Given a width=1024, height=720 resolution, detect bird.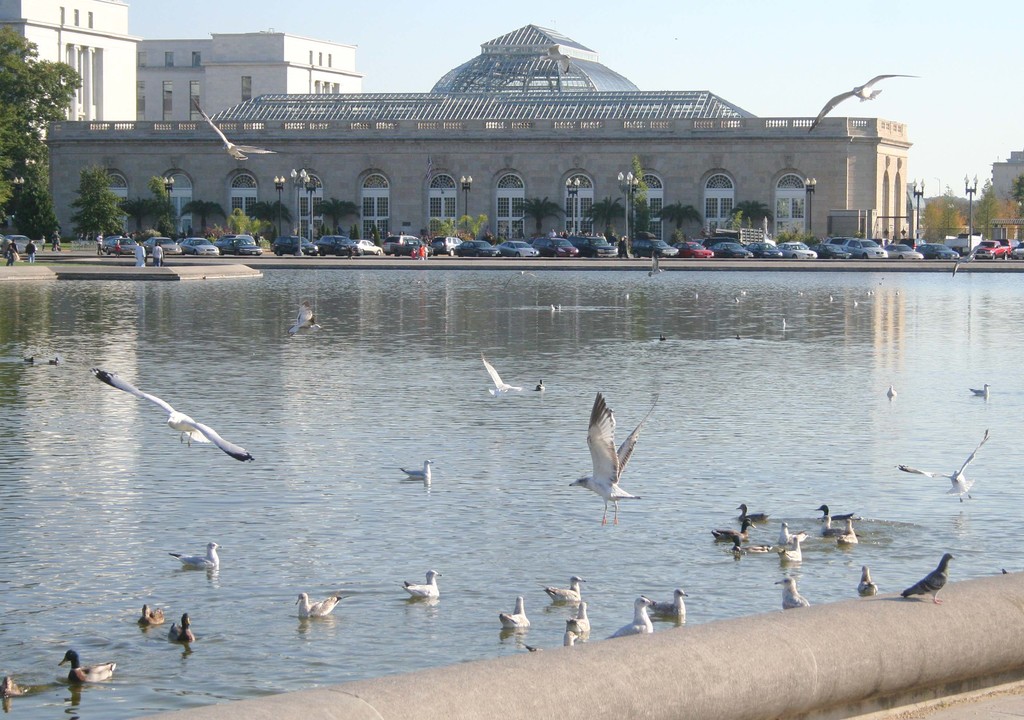
[956,240,987,276].
